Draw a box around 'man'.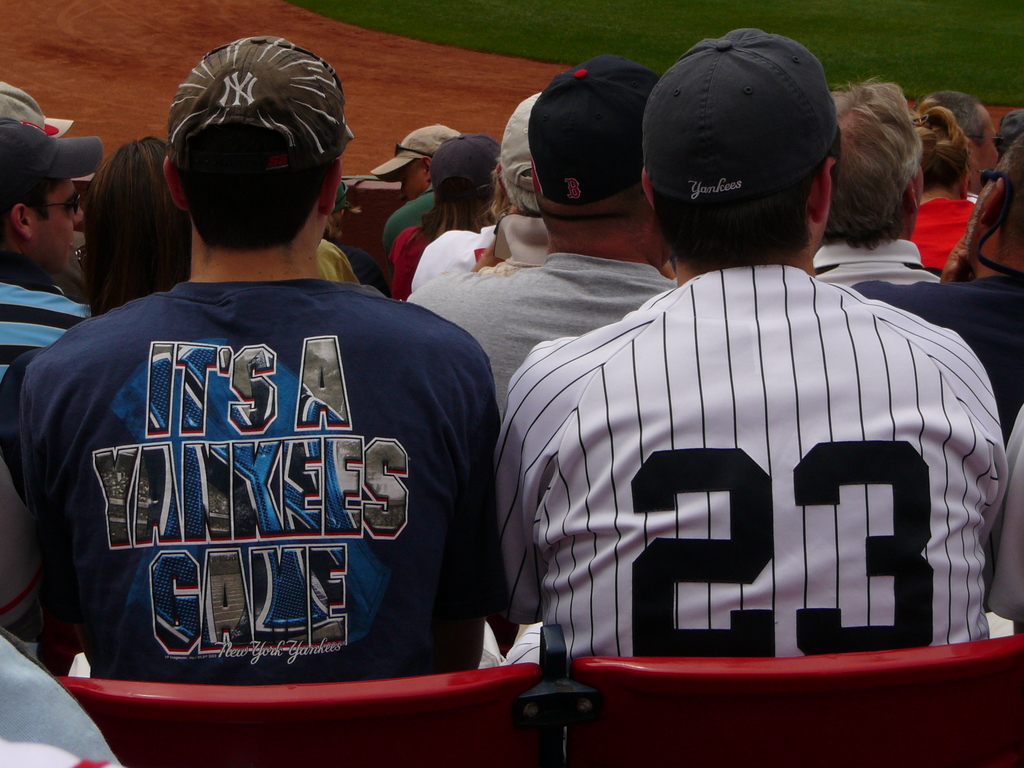
locate(403, 88, 556, 319).
